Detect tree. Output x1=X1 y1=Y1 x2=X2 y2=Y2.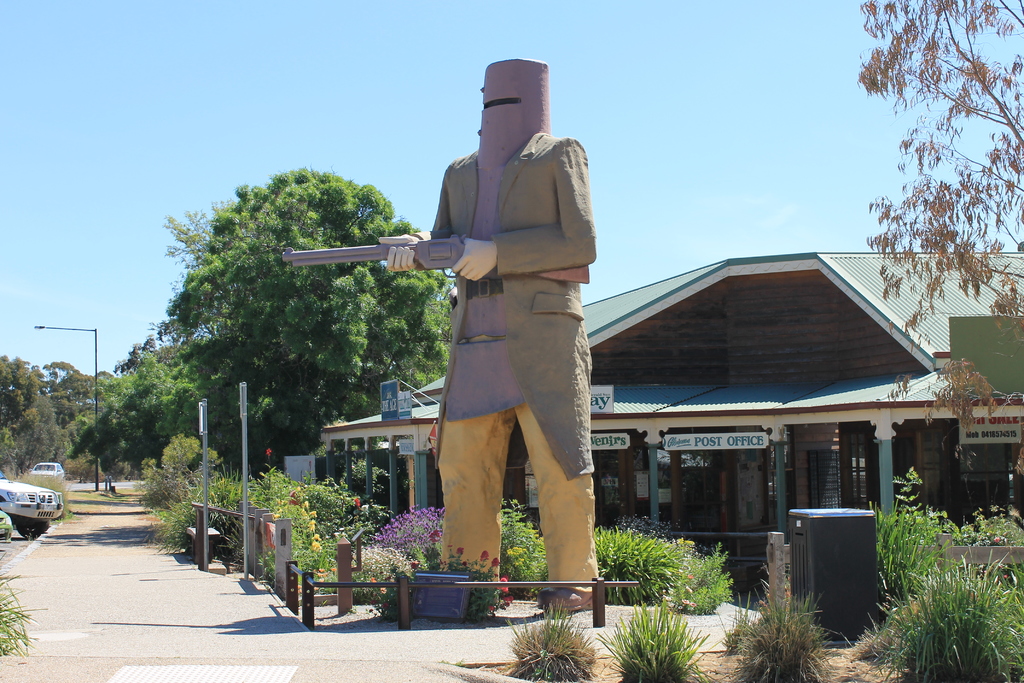
x1=143 y1=432 x2=230 y2=497.
